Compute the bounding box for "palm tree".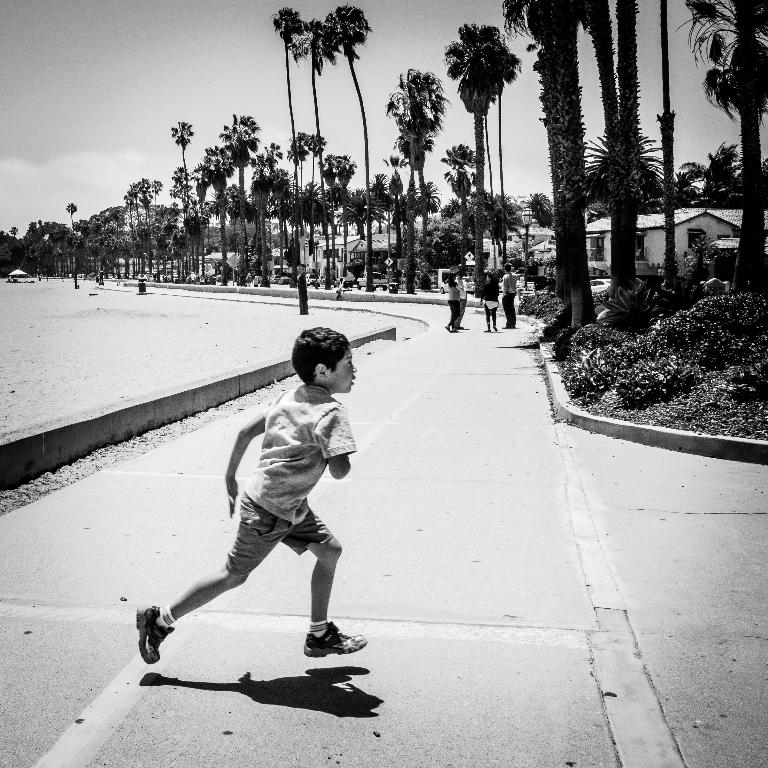
select_region(466, 40, 532, 223).
